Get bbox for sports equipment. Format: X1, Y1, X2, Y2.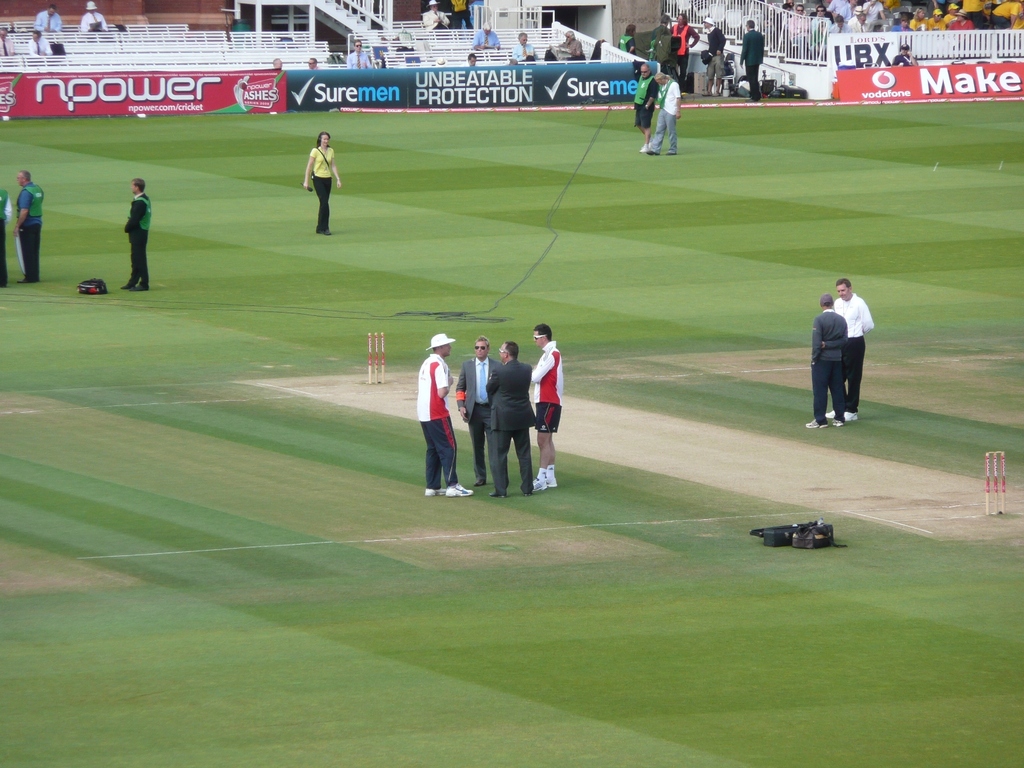
366, 332, 371, 383.
